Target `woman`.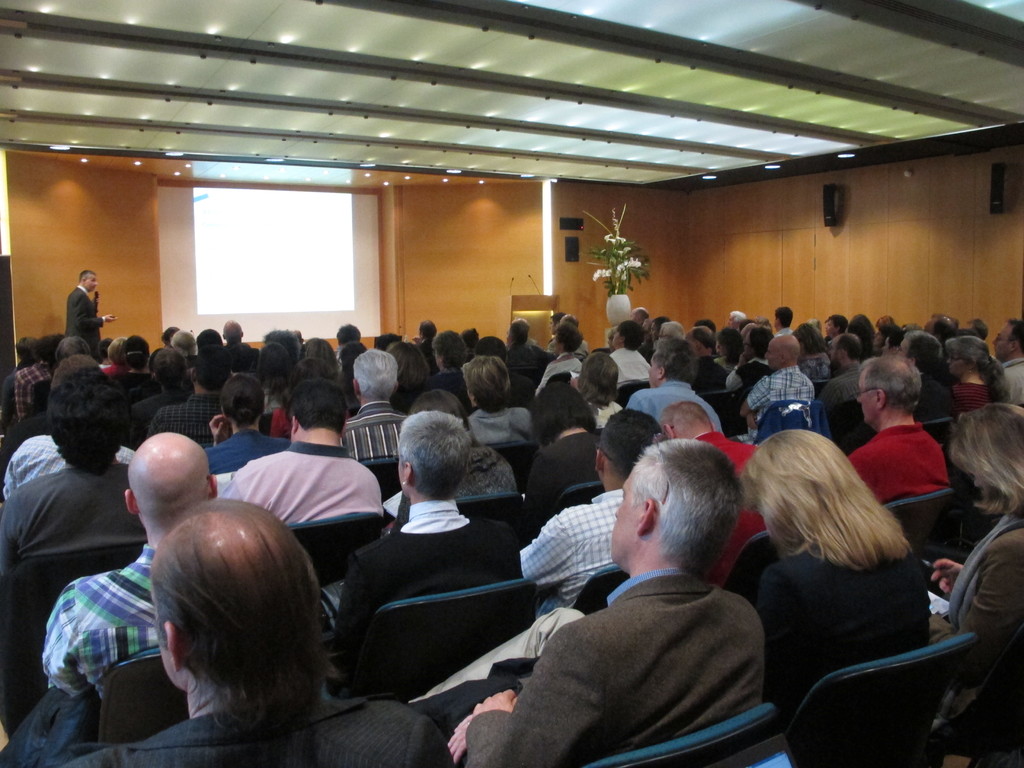
Target region: box(524, 380, 599, 529).
